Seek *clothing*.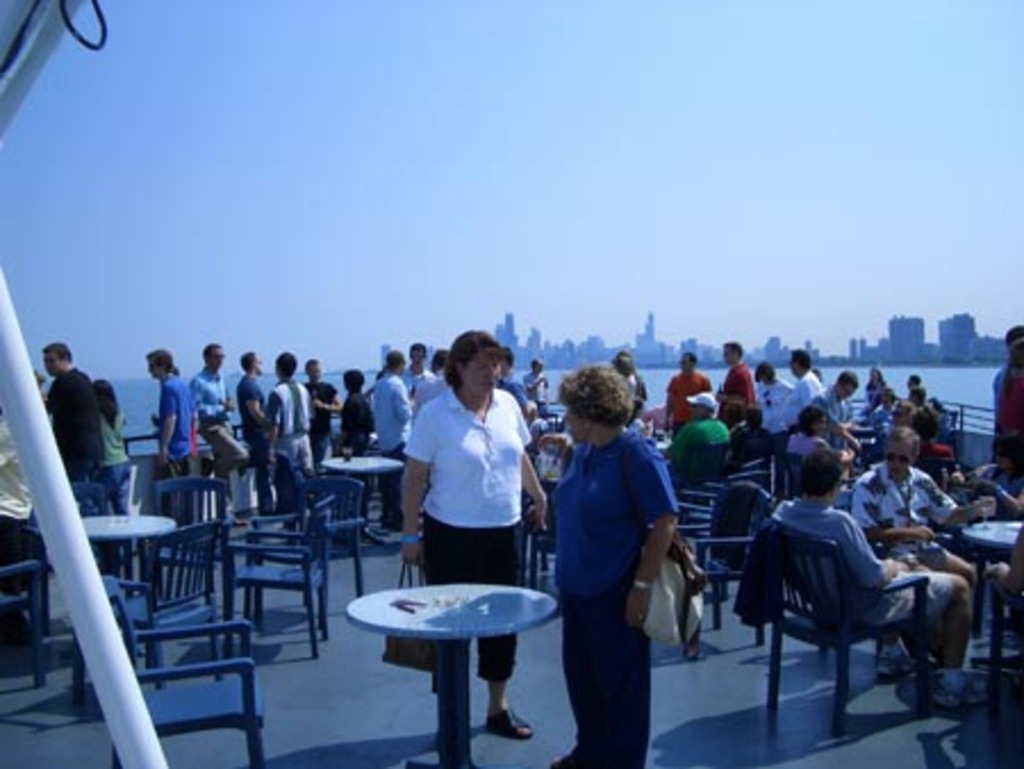
[left=96, top=407, right=130, bottom=516].
